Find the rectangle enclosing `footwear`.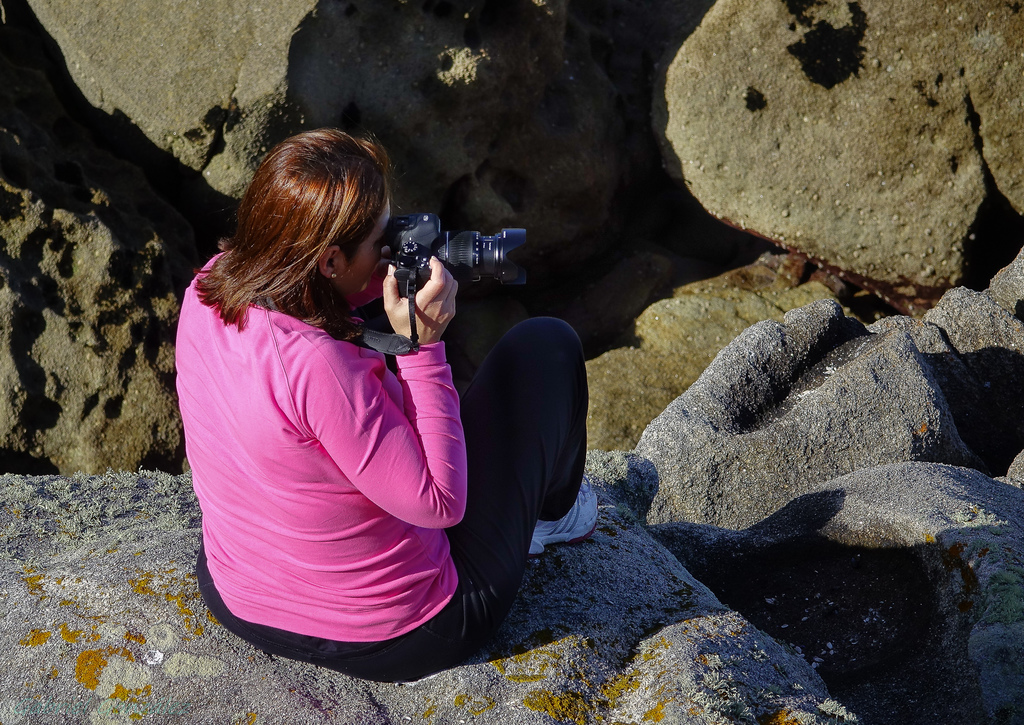
<bbox>517, 484, 600, 562</bbox>.
